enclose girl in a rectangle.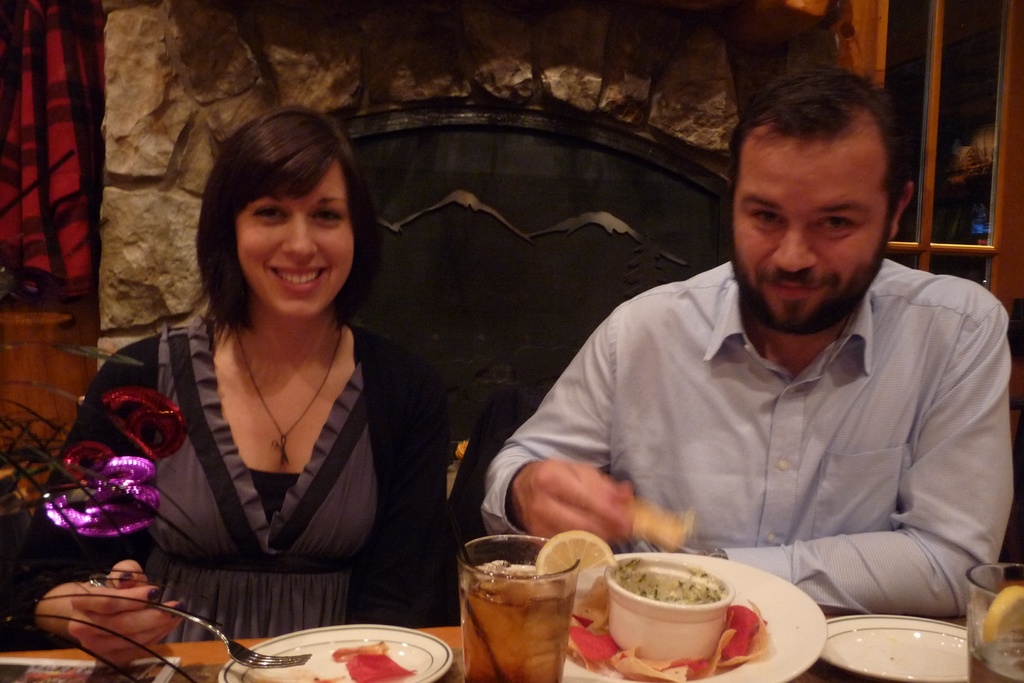
select_region(0, 104, 454, 661).
